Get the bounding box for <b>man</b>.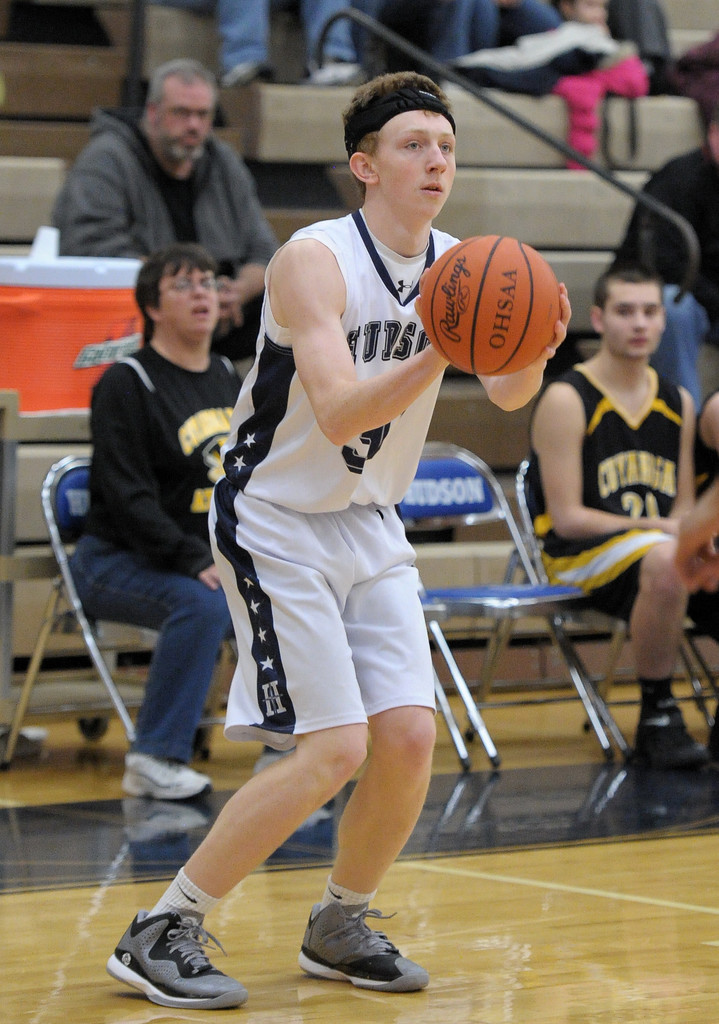
39:68:296:276.
